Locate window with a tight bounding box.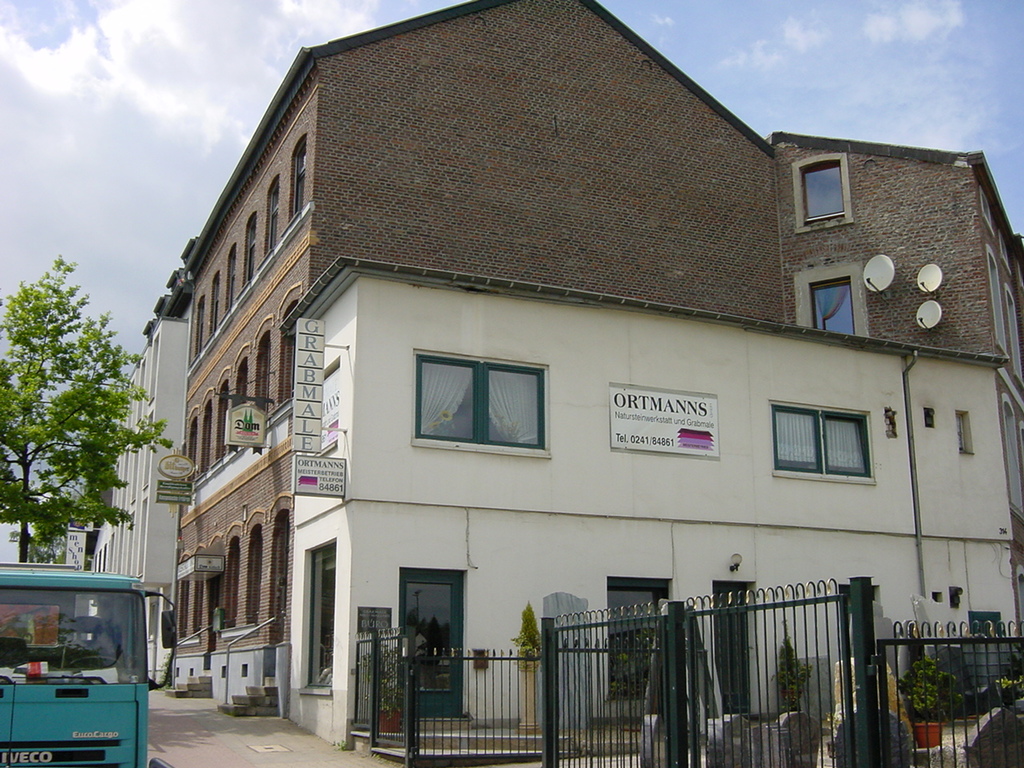
locate(256, 333, 272, 414).
